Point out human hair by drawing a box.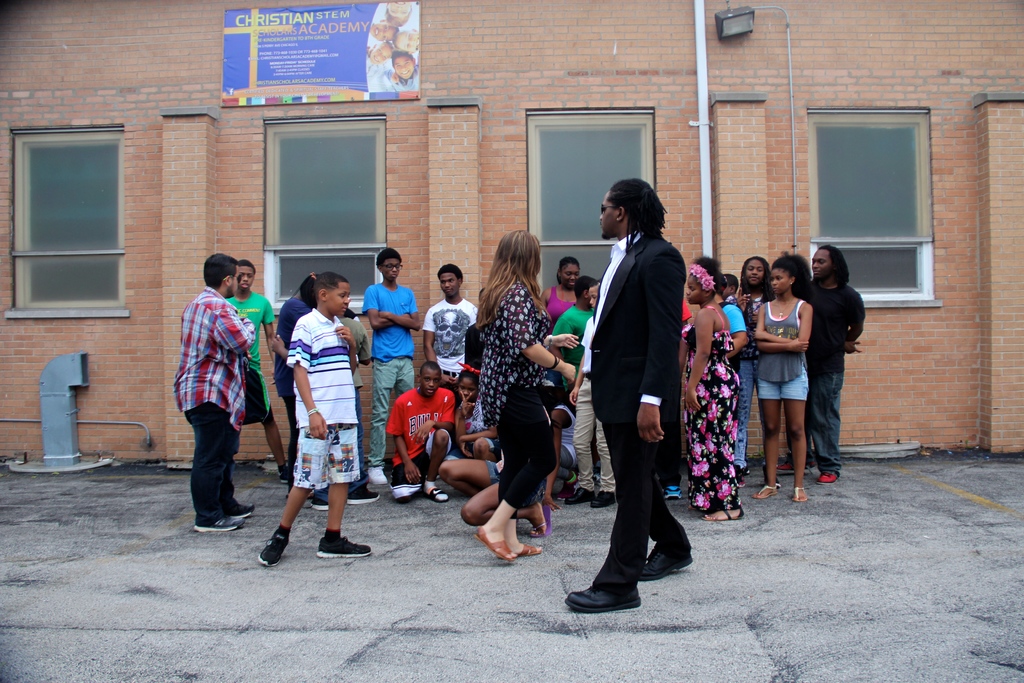
BBox(441, 263, 465, 279).
